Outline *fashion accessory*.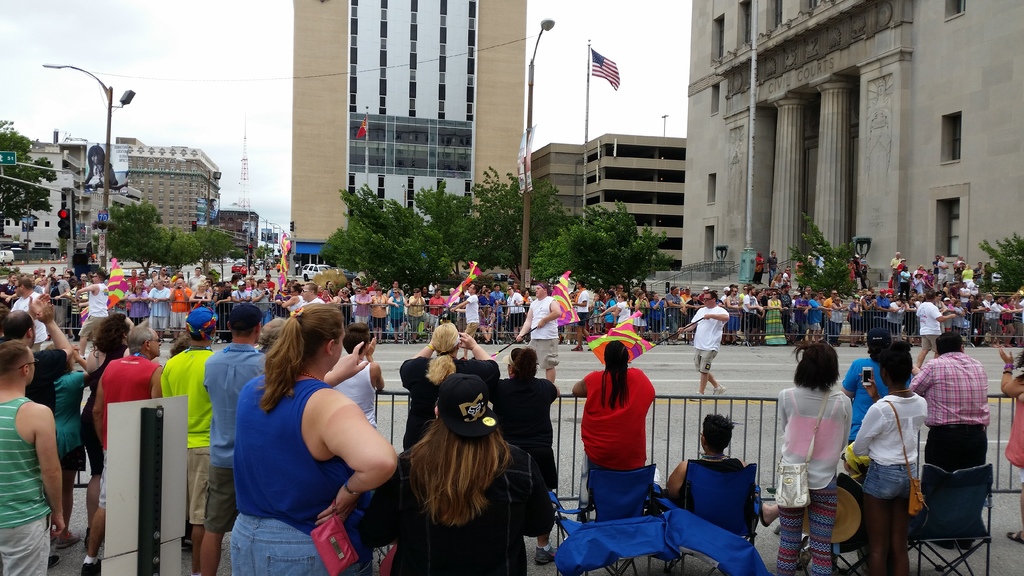
Outline: [49, 556, 60, 569].
